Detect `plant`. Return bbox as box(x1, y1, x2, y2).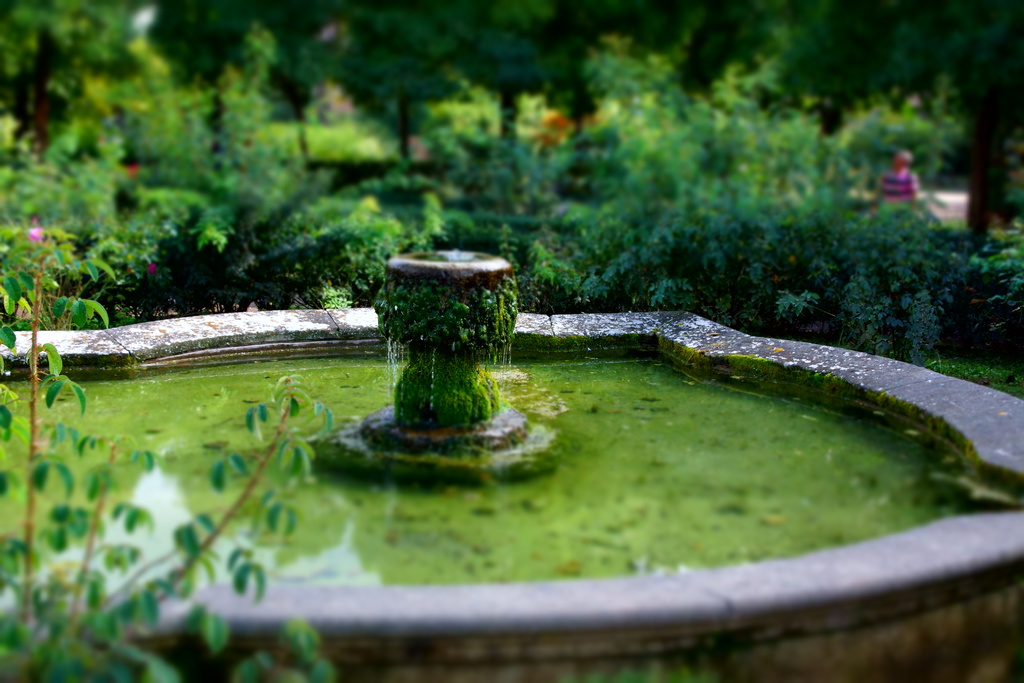
box(0, 226, 339, 682).
